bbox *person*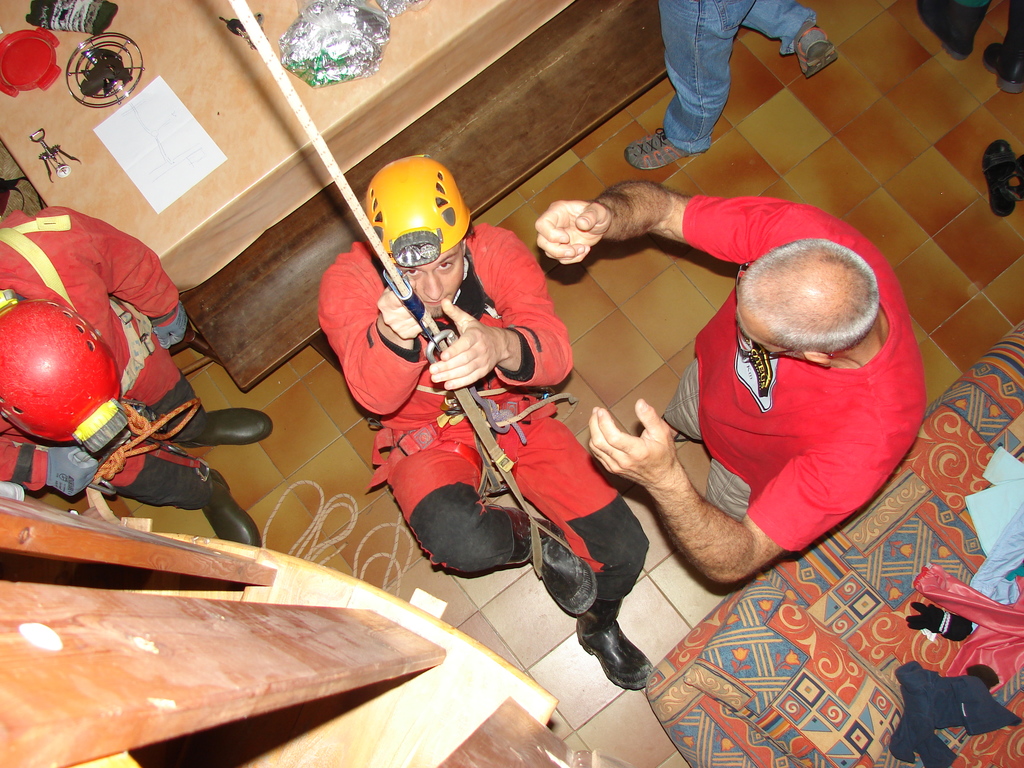
locate(531, 177, 928, 584)
